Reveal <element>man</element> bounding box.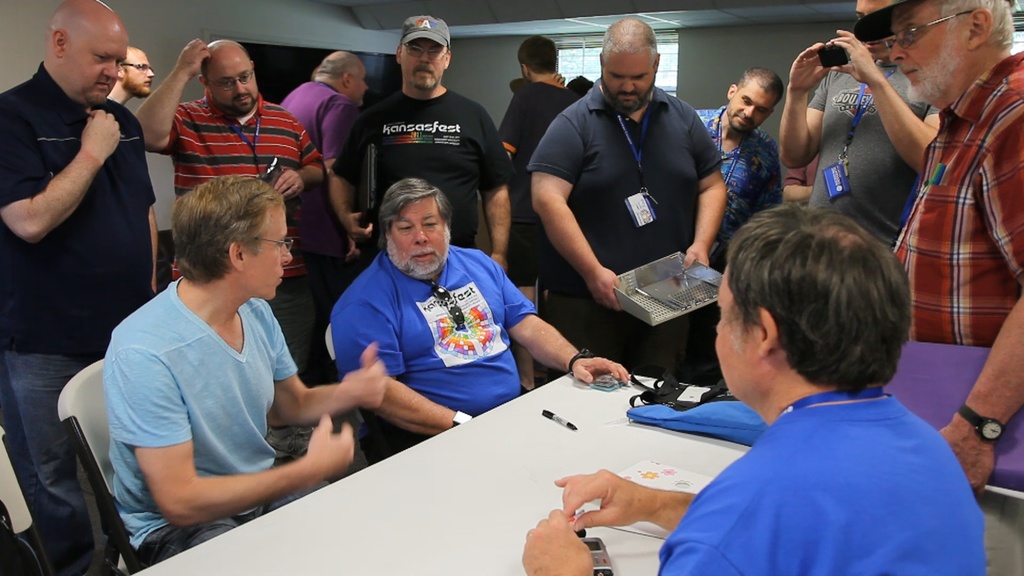
Revealed: rect(111, 175, 387, 566).
